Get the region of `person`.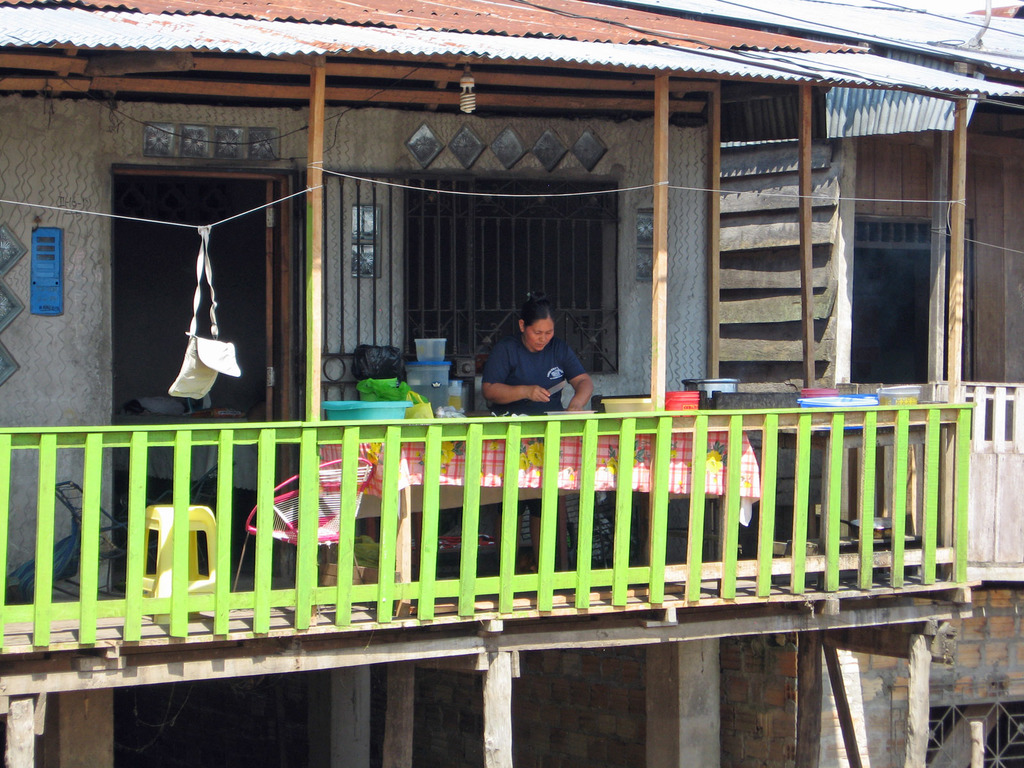
bbox(483, 296, 588, 422).
